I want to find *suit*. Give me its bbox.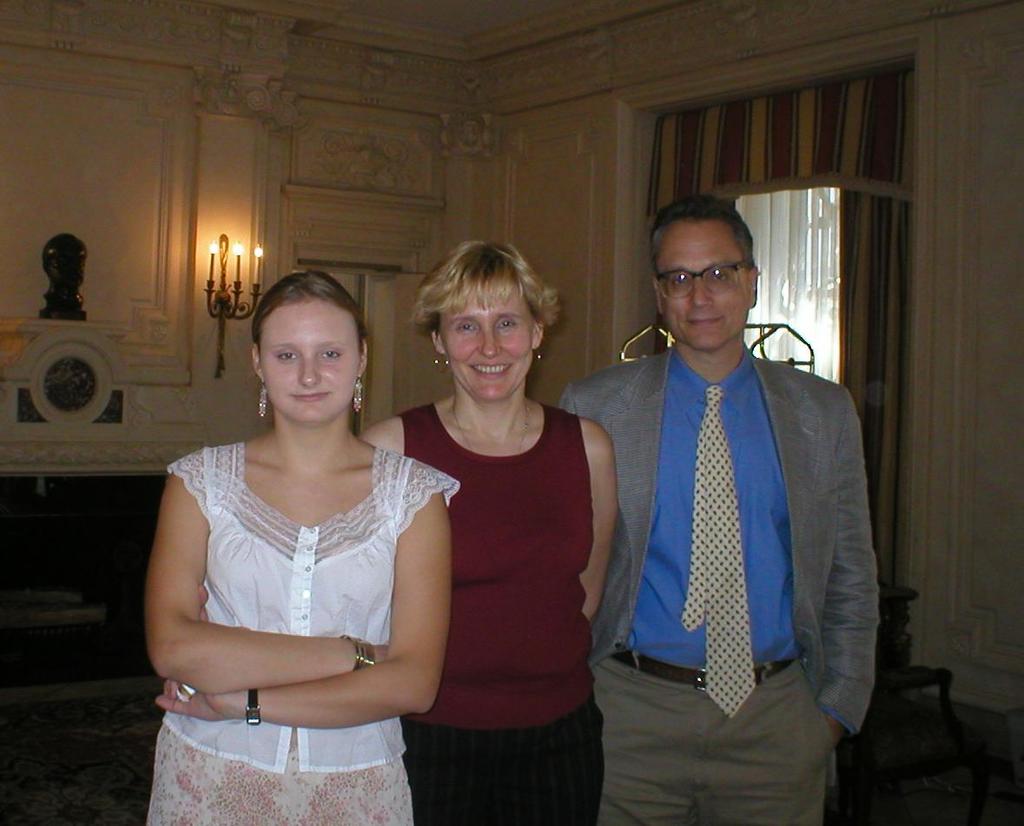
<bbox>580, 216, 888, 823</bbox>.
